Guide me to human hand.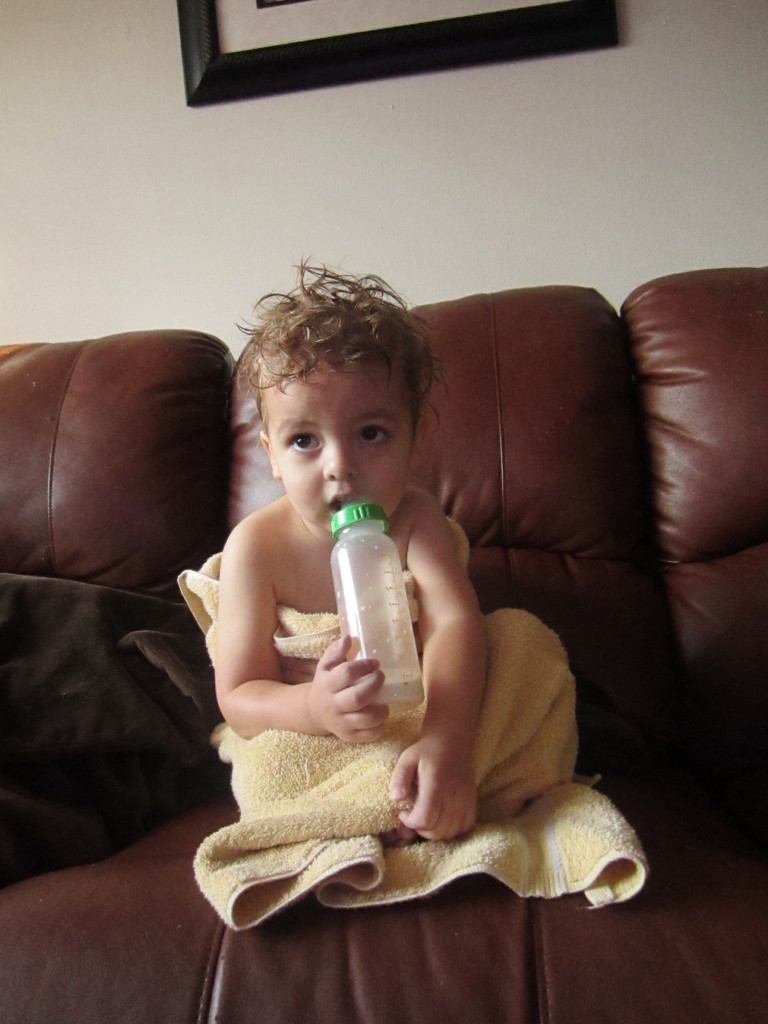
Guidance: [left=384, top=736, right=482, bottom=843].
